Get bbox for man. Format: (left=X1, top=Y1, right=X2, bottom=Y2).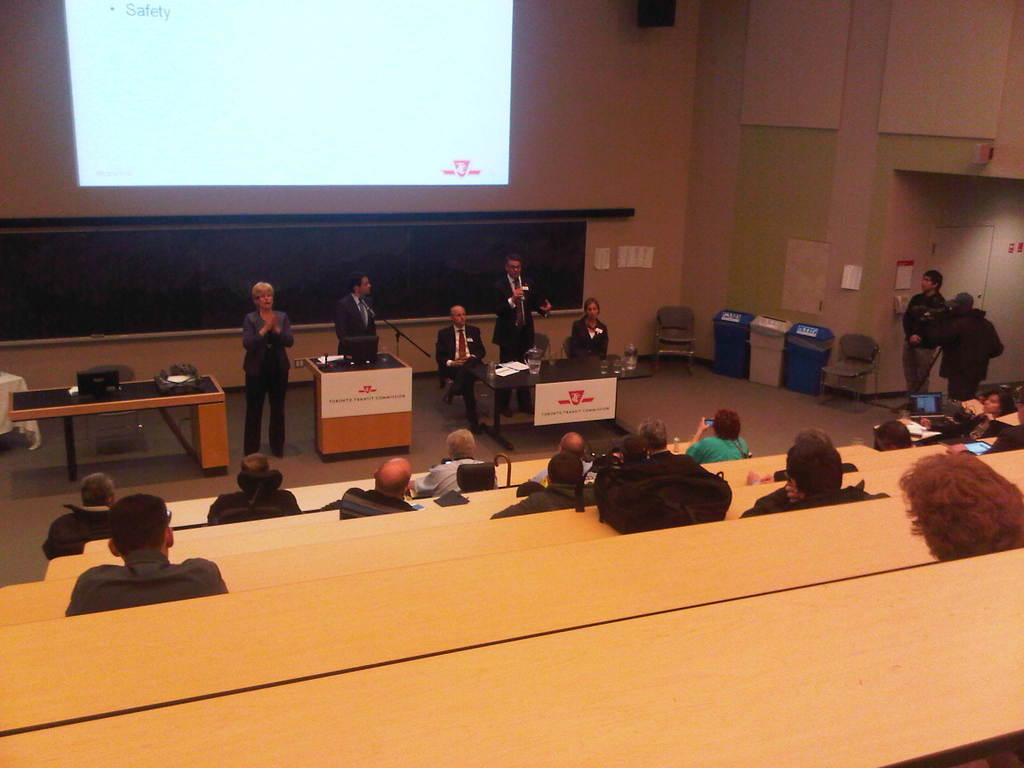
(left=980, top=387, right=1023, bottom=456).
